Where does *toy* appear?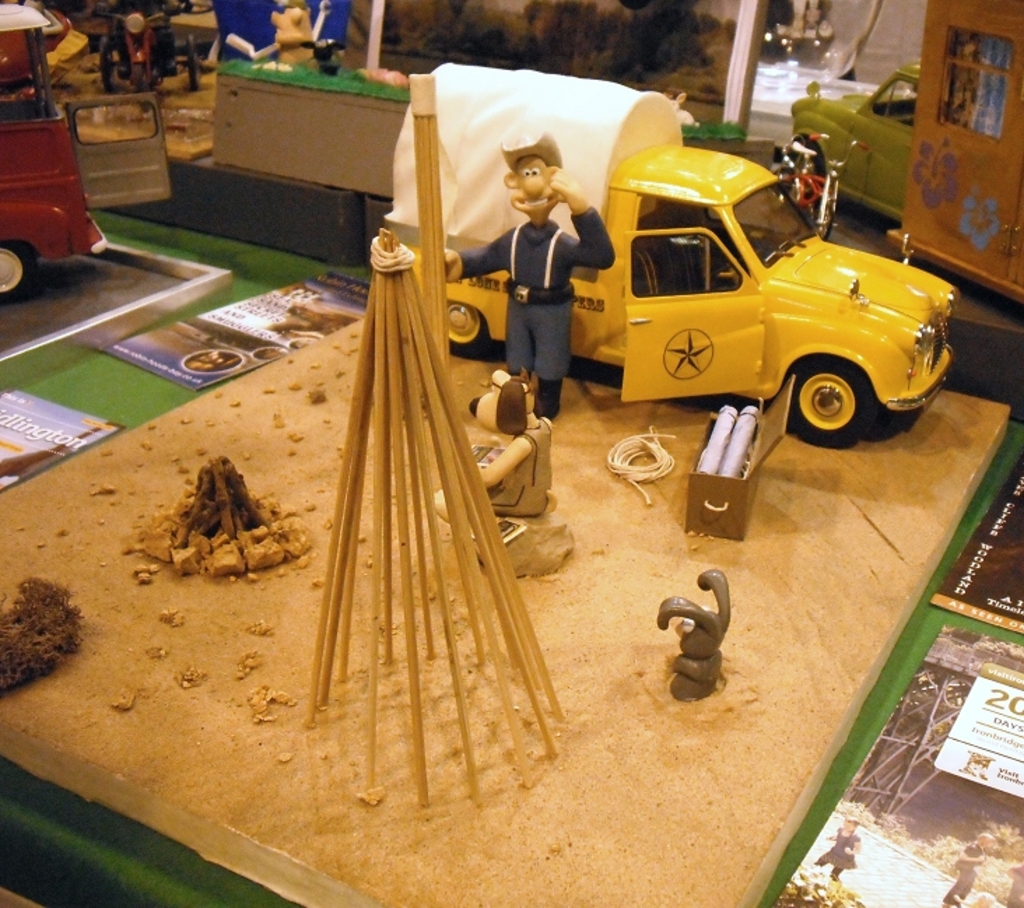
Appears at 305,218,578,813.
